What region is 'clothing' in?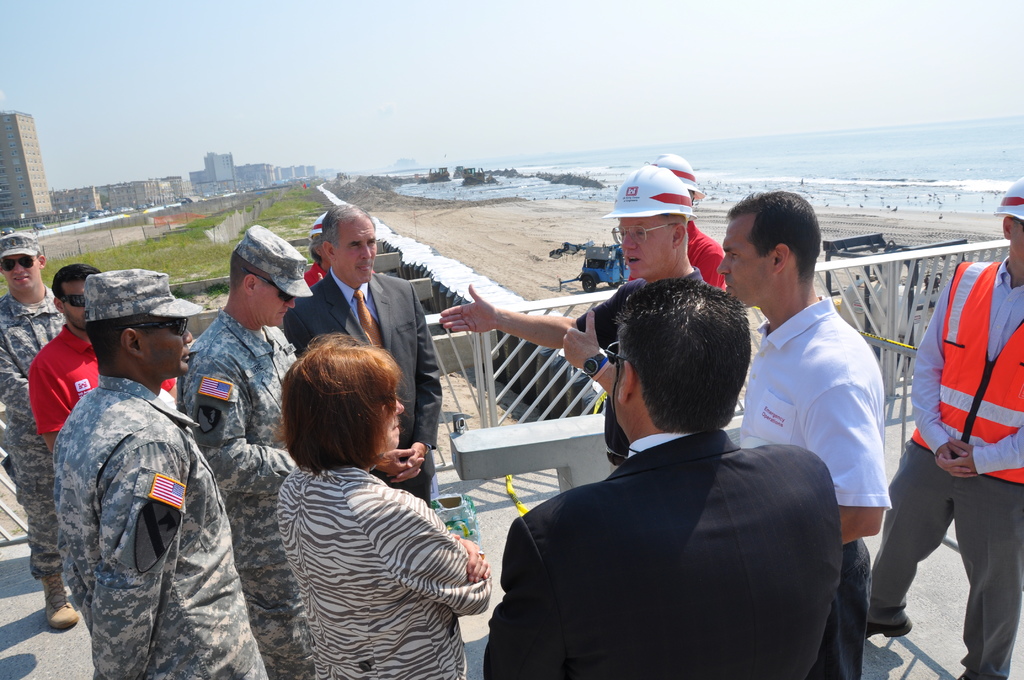
175/309/317/679.
